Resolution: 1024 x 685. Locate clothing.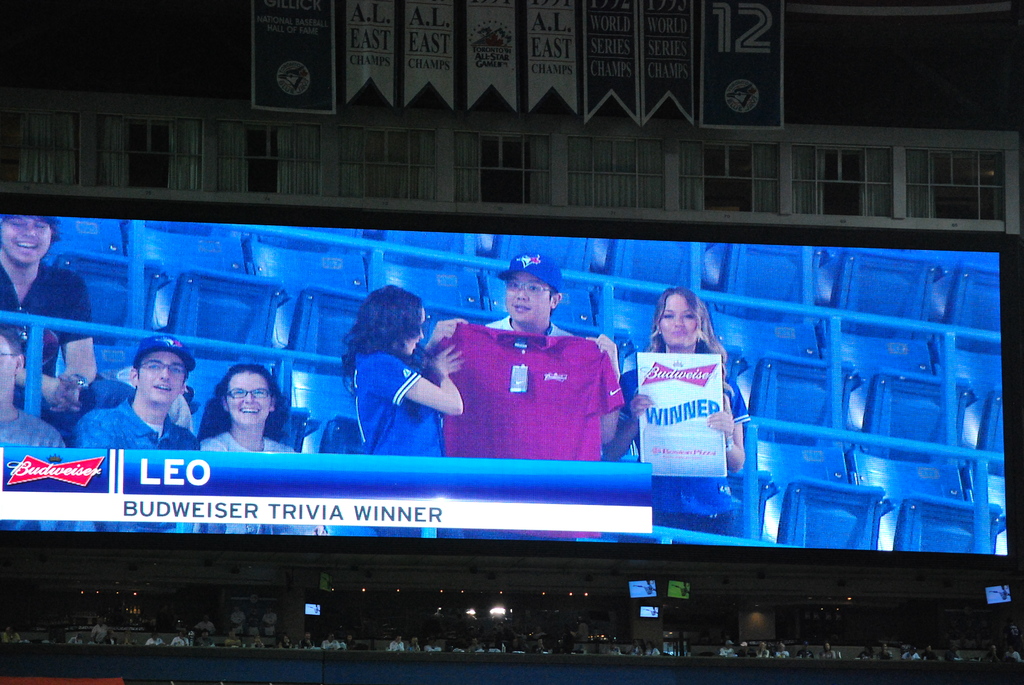
(0, 258, 91, 375).
